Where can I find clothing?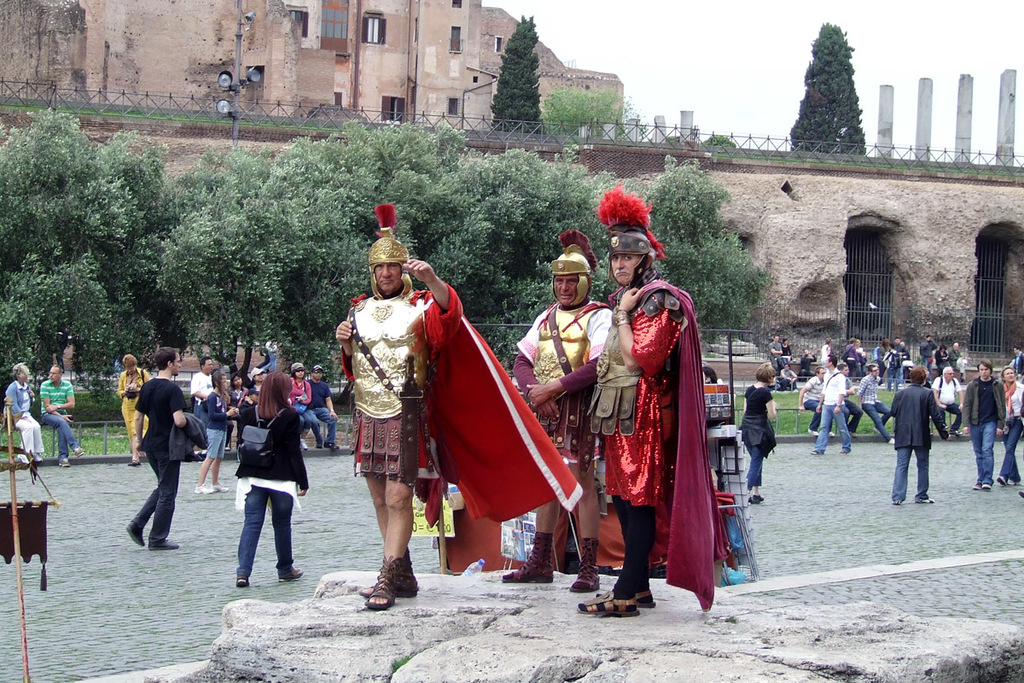
You can find it at (left=6, top=378, right=39, bottom=454).
